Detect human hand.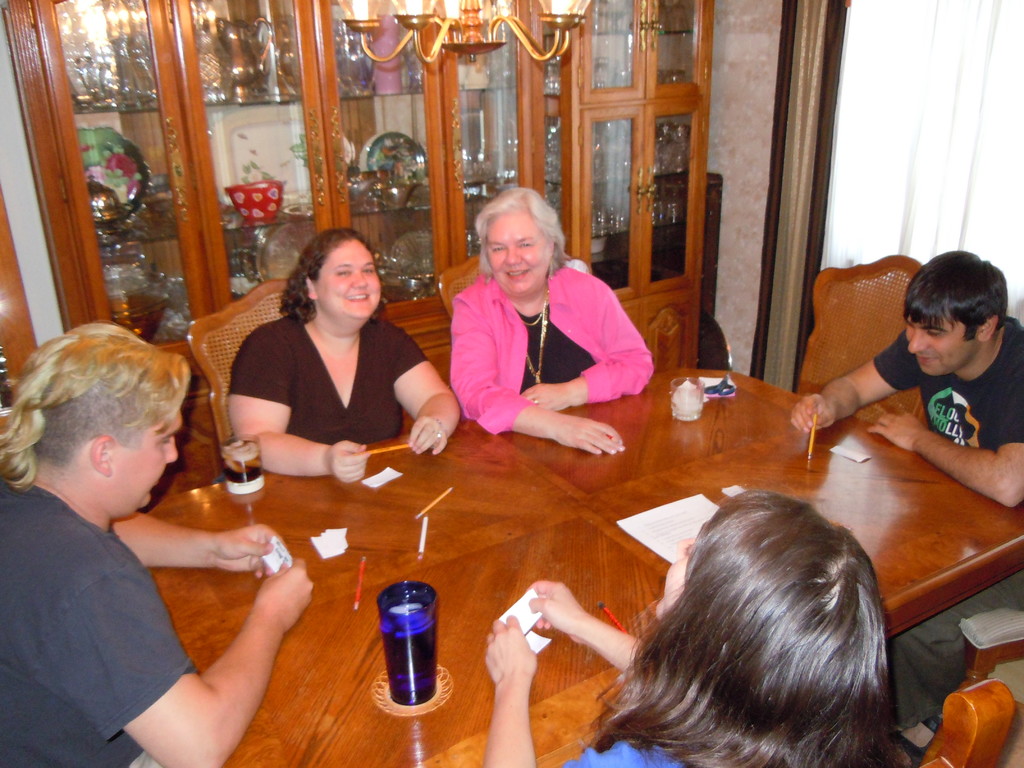
Detected at [324,440,369,483].
